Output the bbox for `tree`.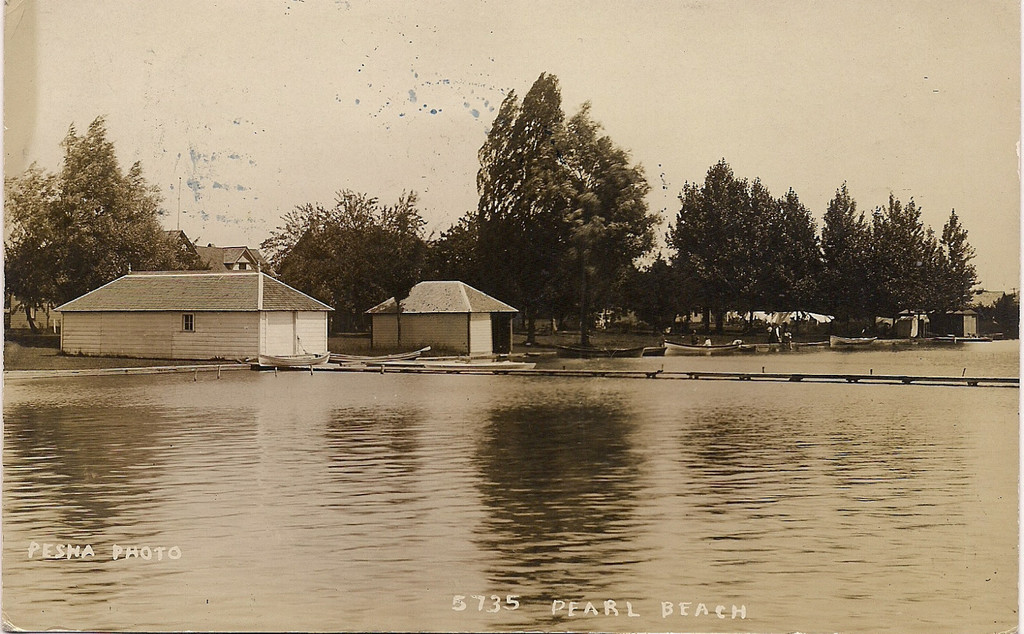
476 68 666 349.
